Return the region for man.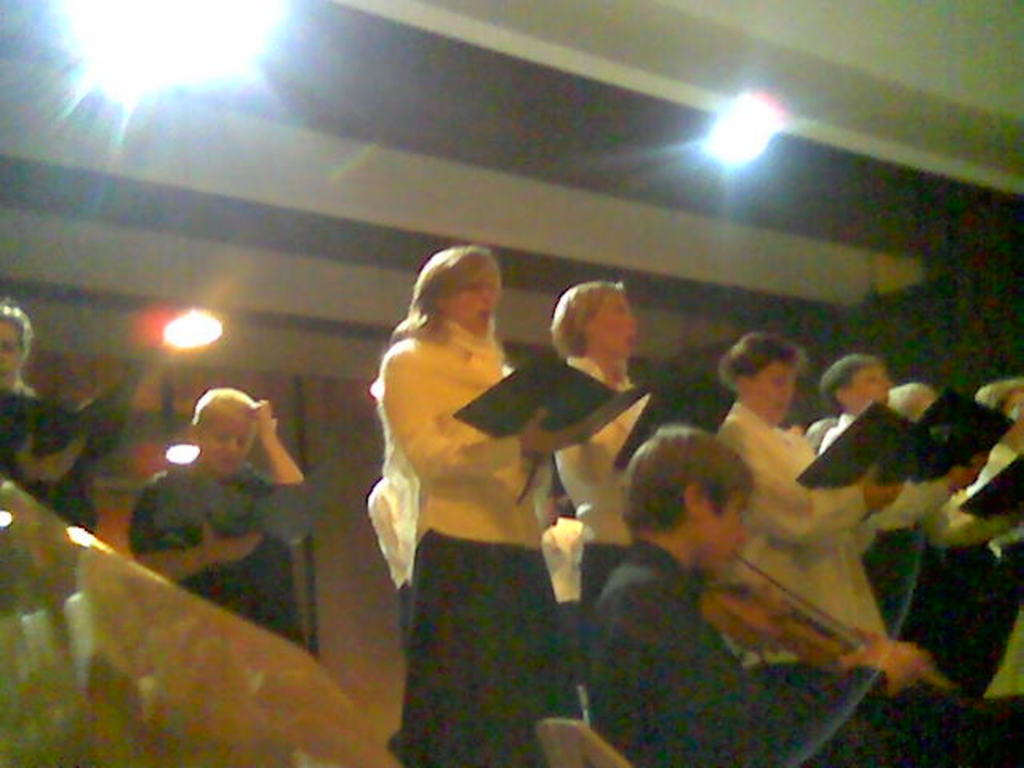
box=[125, 376, 307, 614].
